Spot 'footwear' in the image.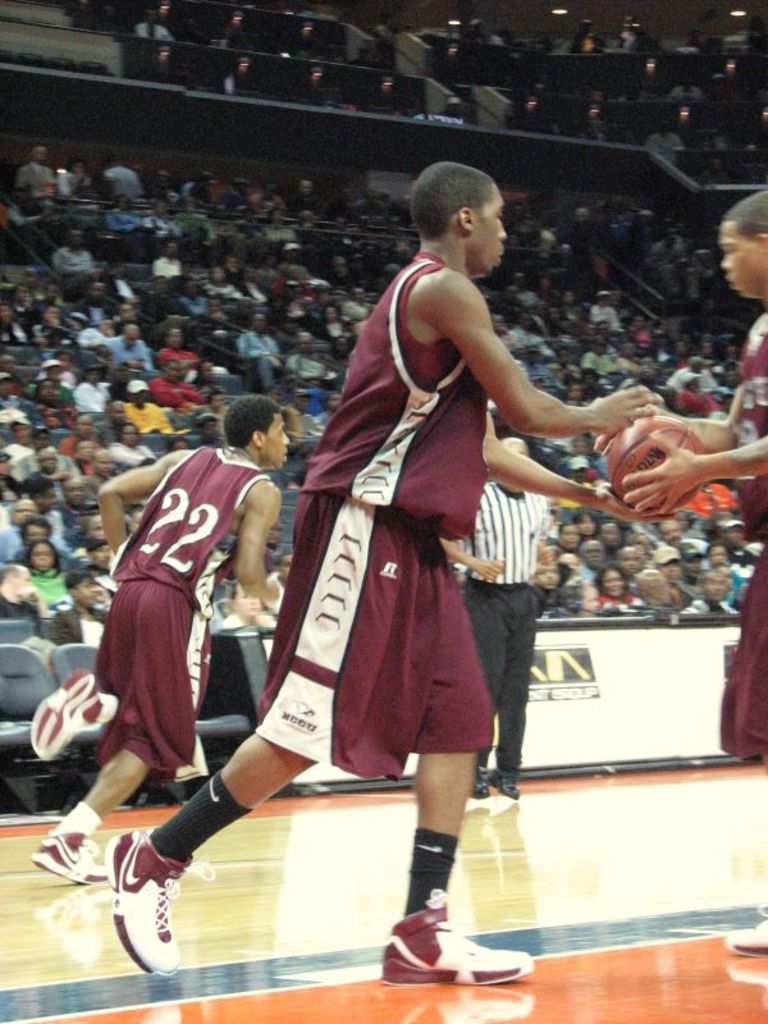
'footwear' found at [x1=106, y1=827, x2=212, y2=987].
